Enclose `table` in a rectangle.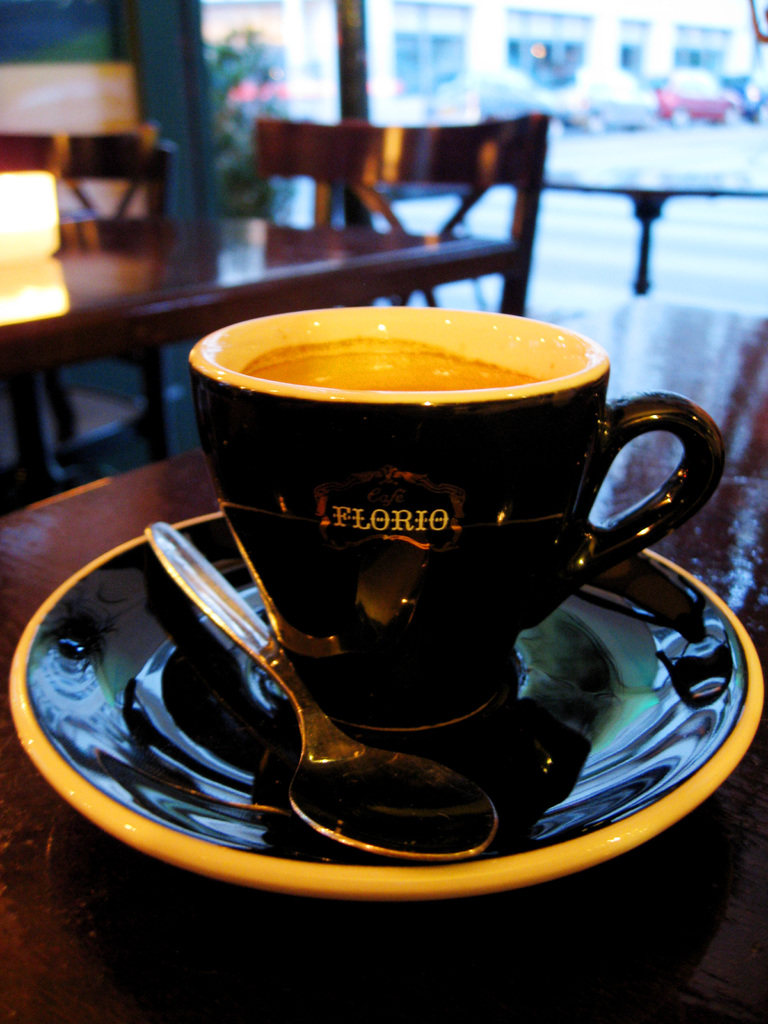
[1, 200, 519, 452].
